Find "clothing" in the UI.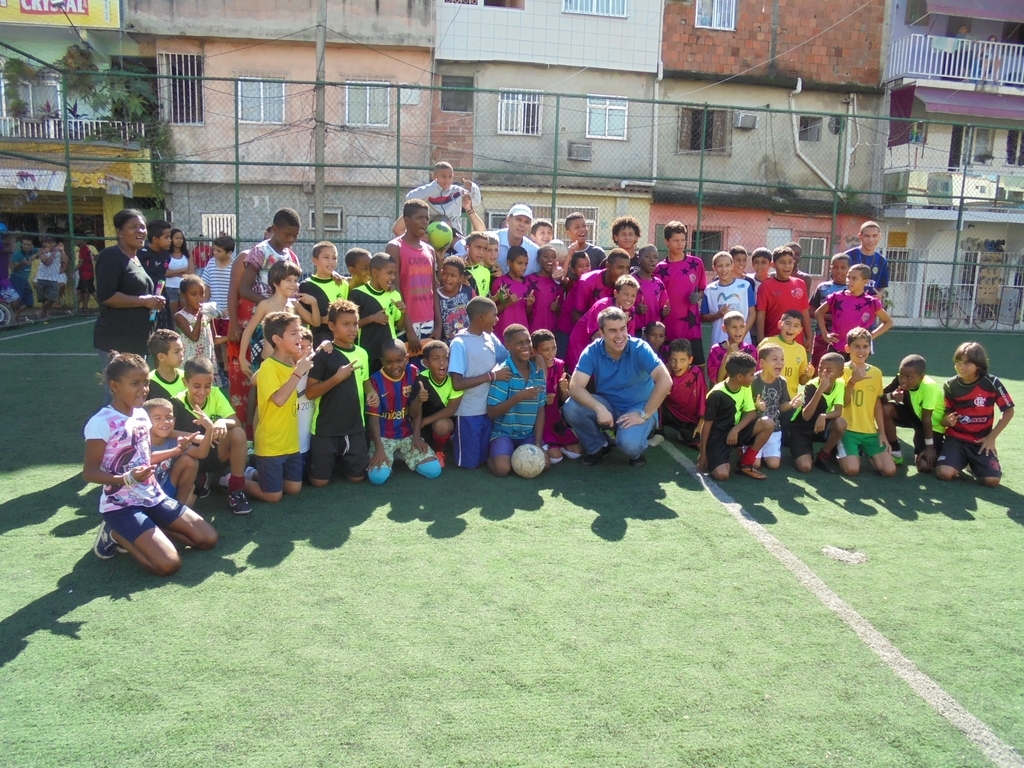
UI element at Rect(246, 235, 304, 311).
